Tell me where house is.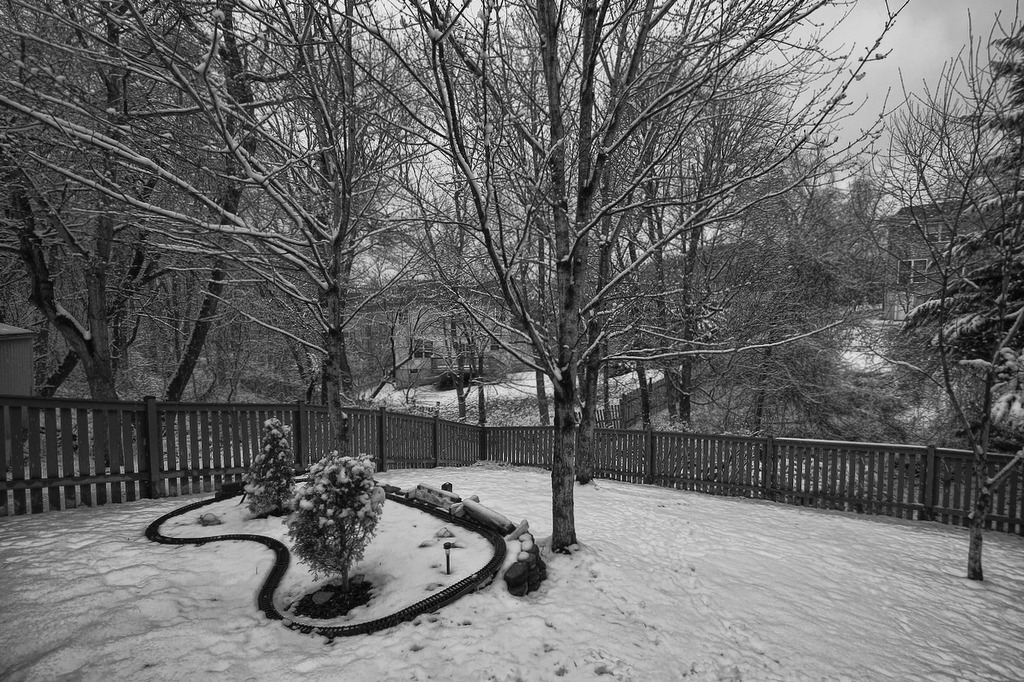
house is at 880:198:981:341.
